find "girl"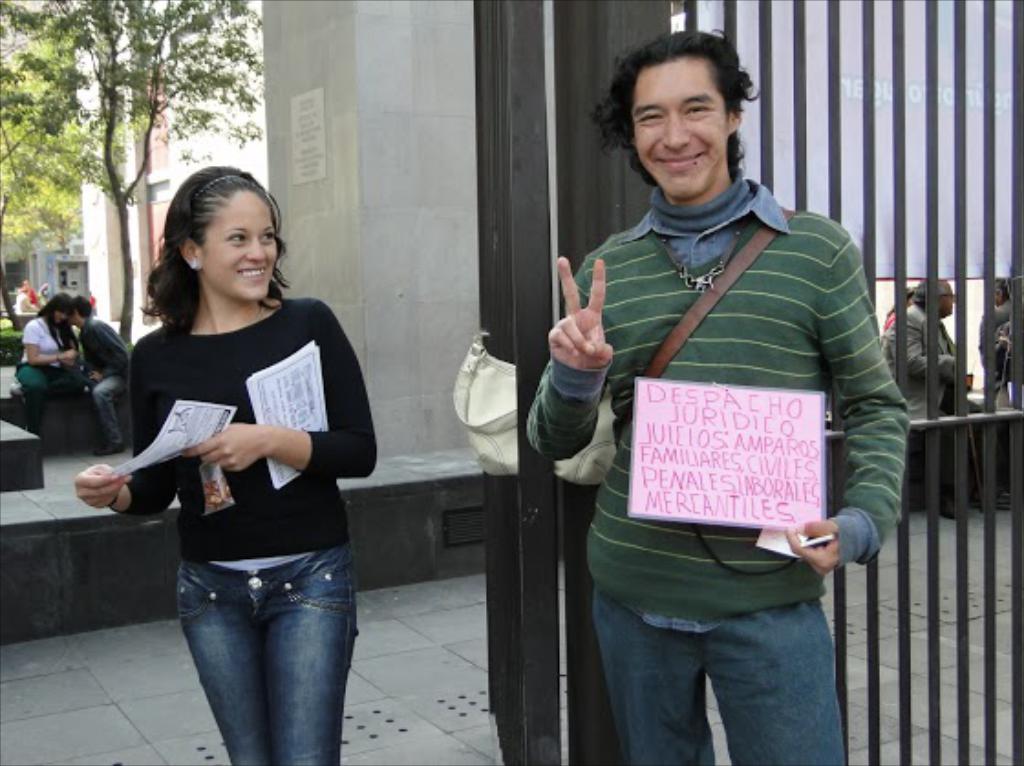
Rect(71, 161, 384, 764)
